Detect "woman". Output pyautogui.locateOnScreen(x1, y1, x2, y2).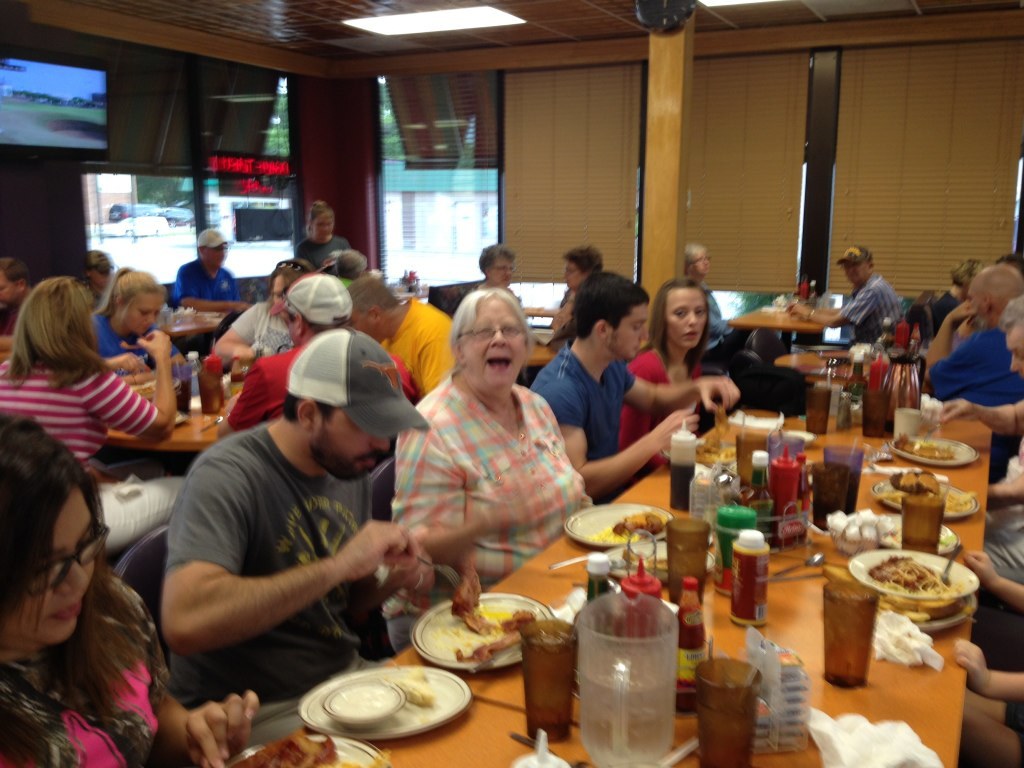
pyautogui.locateOnScreen(6, 416, 257, 767).
